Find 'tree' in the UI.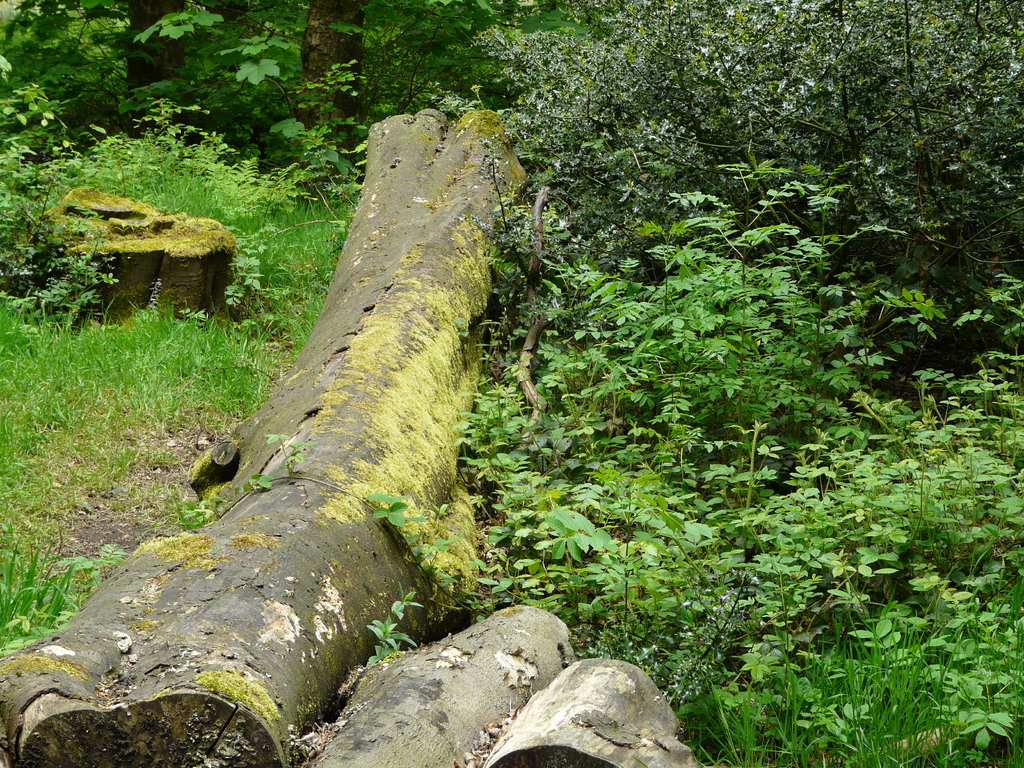
UI element at {"left": 131, "top": 0, "right": 189, "bottom": 94}.
